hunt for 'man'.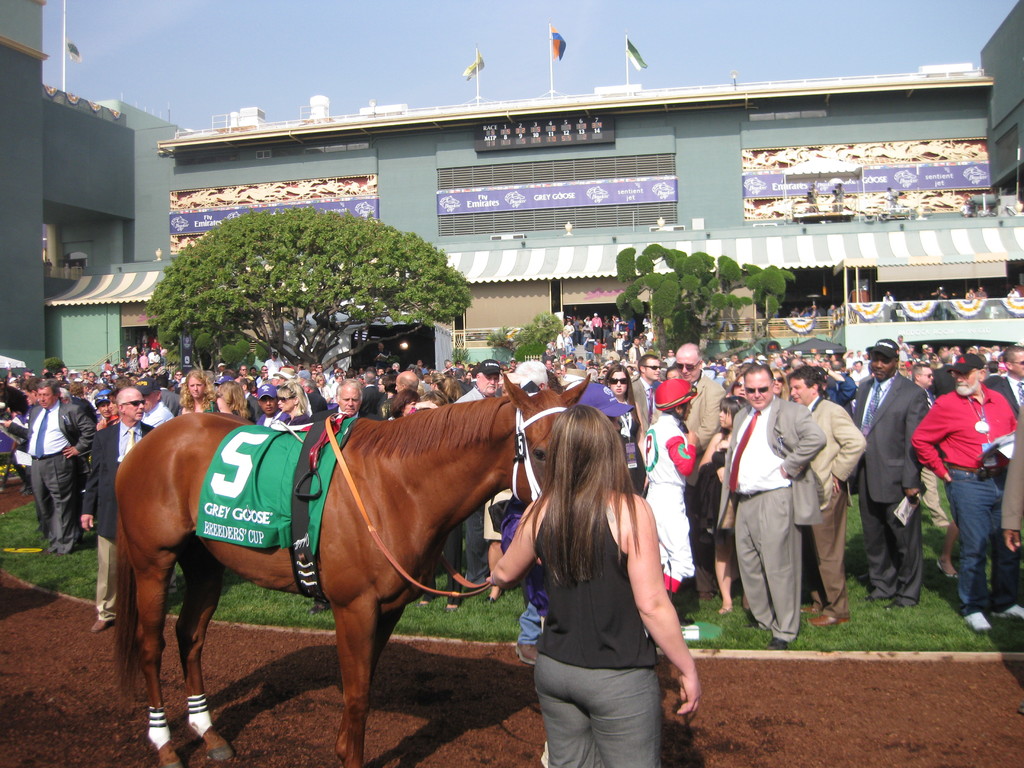
Hunted down at 788 367 873 630.
